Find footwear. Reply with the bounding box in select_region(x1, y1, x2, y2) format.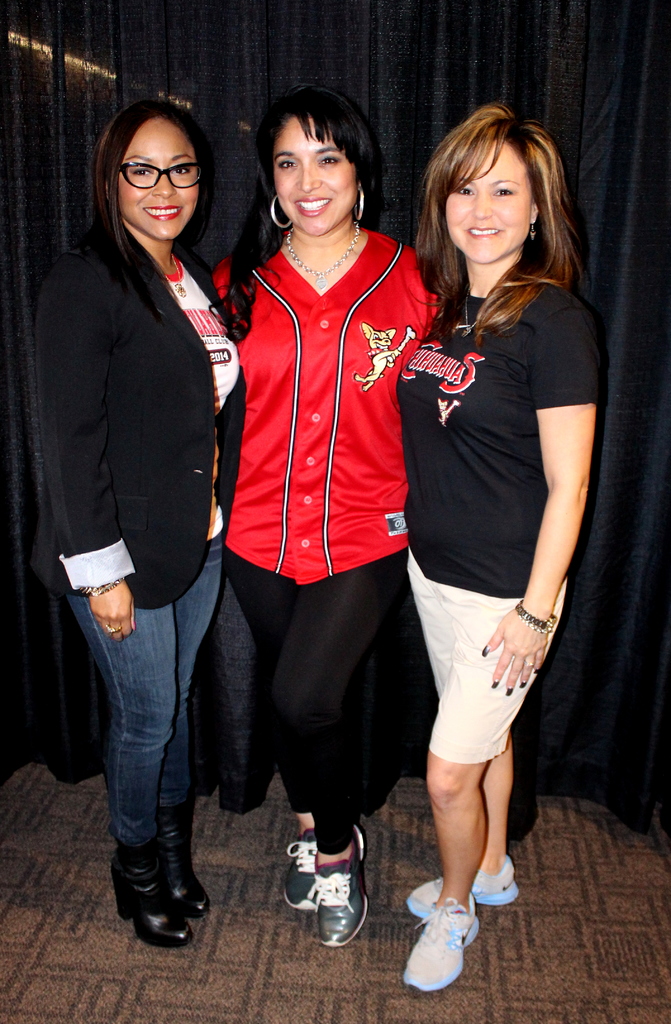
select_region(405, 891, 483, 991).
